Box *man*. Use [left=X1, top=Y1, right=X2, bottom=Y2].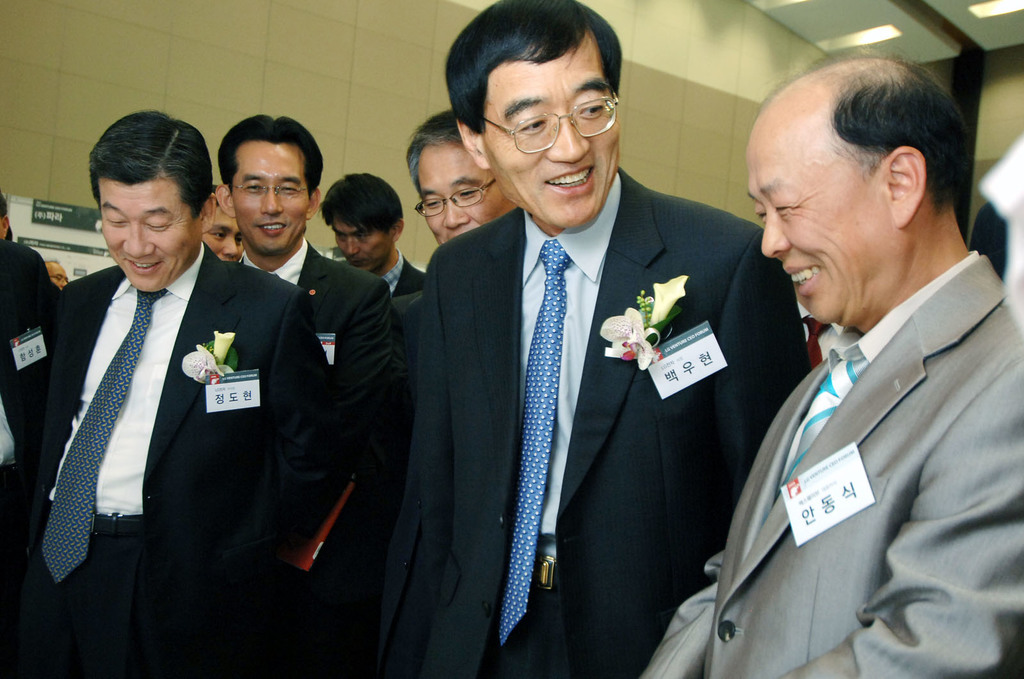
[left=47, top=255, right=69, bottom=292].
